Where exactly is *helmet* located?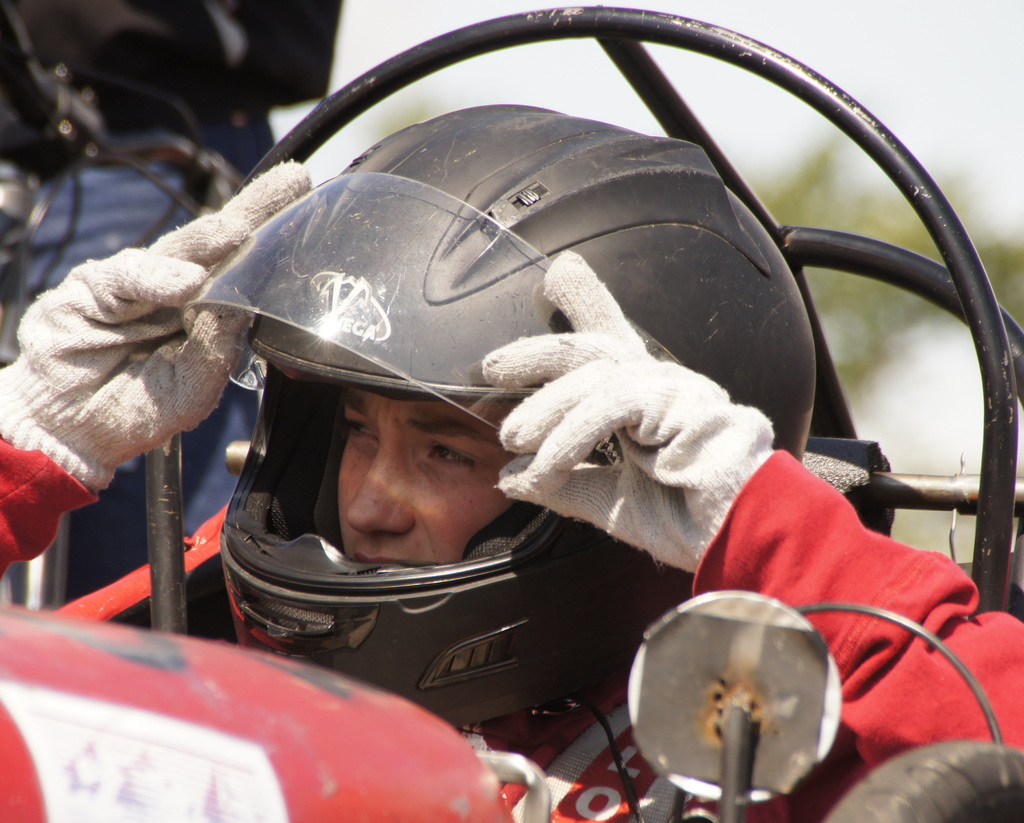
Its bounding box is left=166, top=26, right=926, bottom=688.
